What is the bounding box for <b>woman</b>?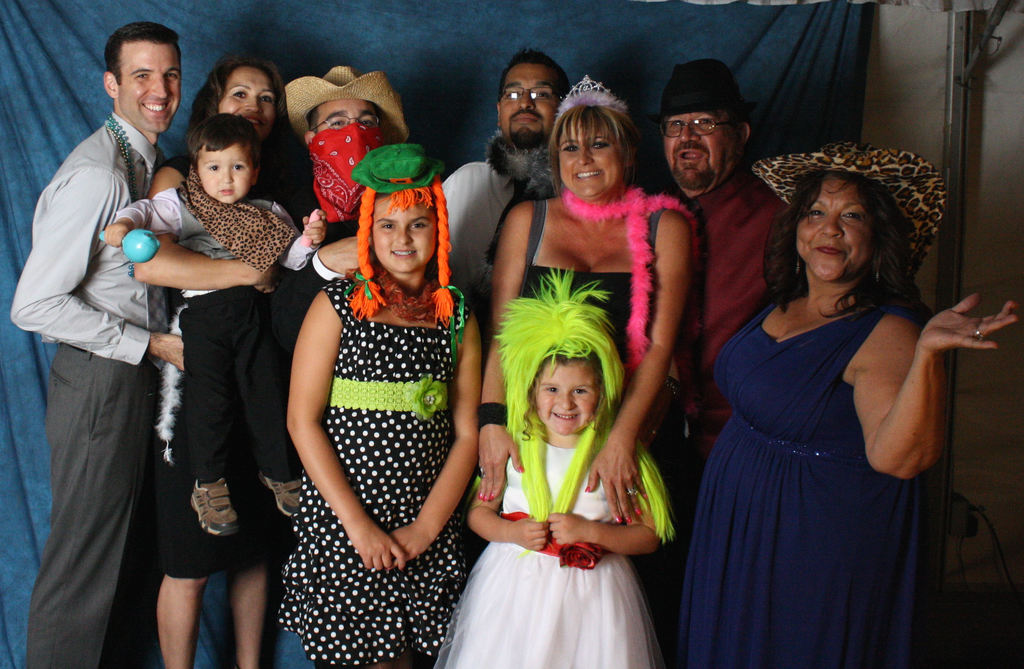
134 51 329 668.
